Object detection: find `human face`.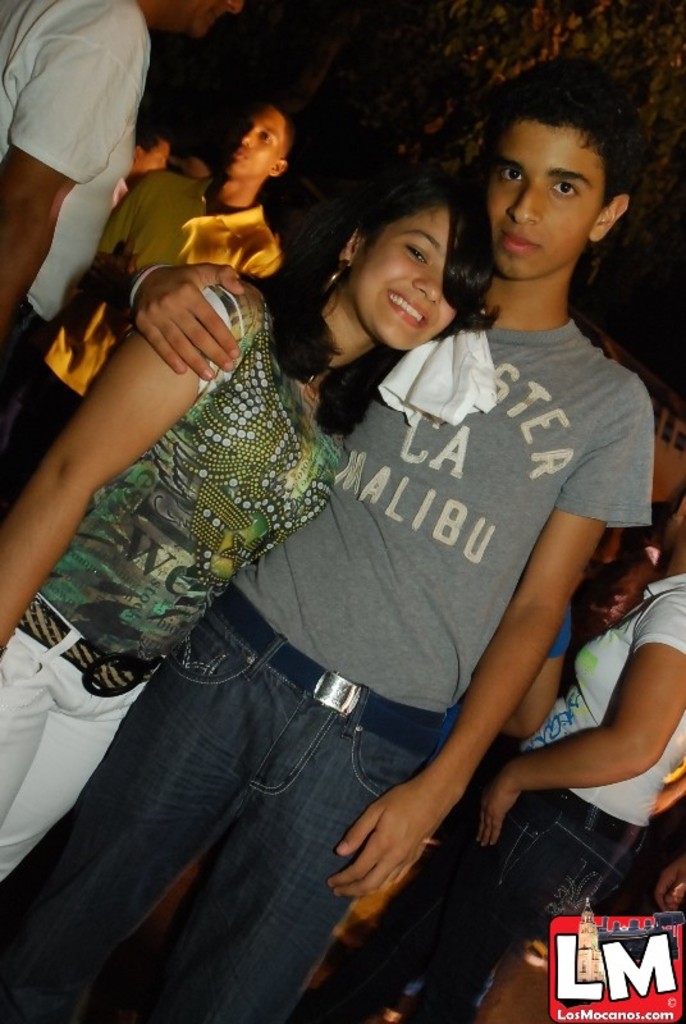
[356,207,456,351].
